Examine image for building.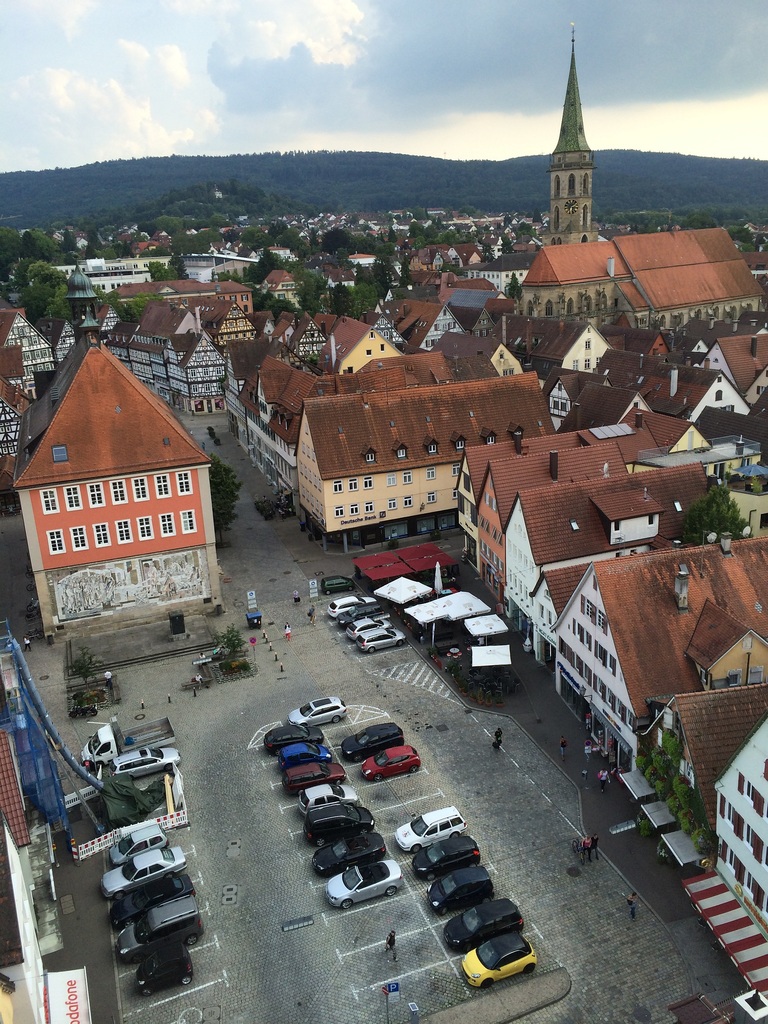
Examination result: l=638, t=680, r=767, b=815.
